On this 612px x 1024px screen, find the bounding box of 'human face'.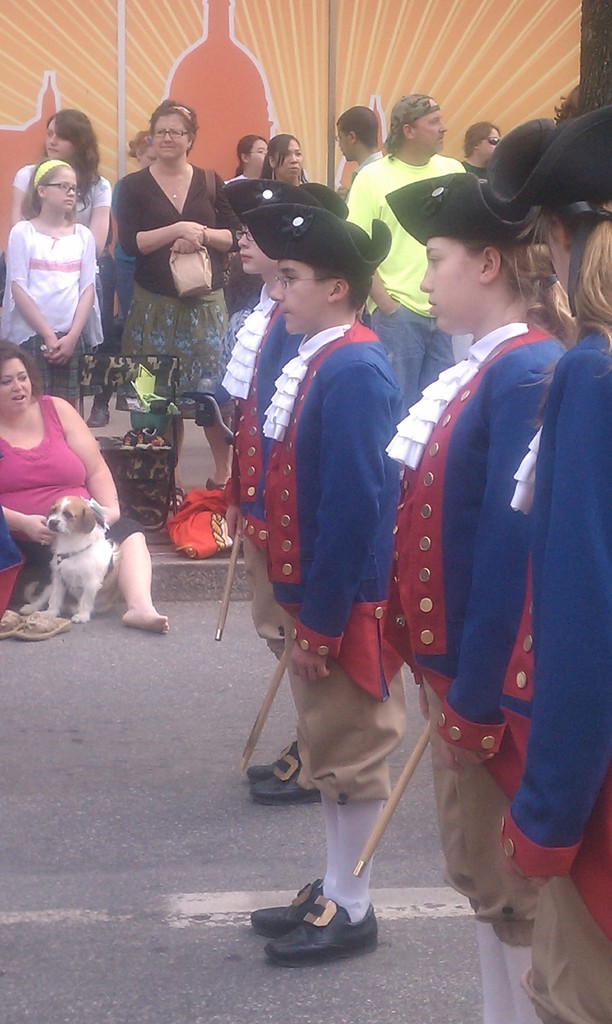
Bounding box: region(268, 261, 336, 335).
